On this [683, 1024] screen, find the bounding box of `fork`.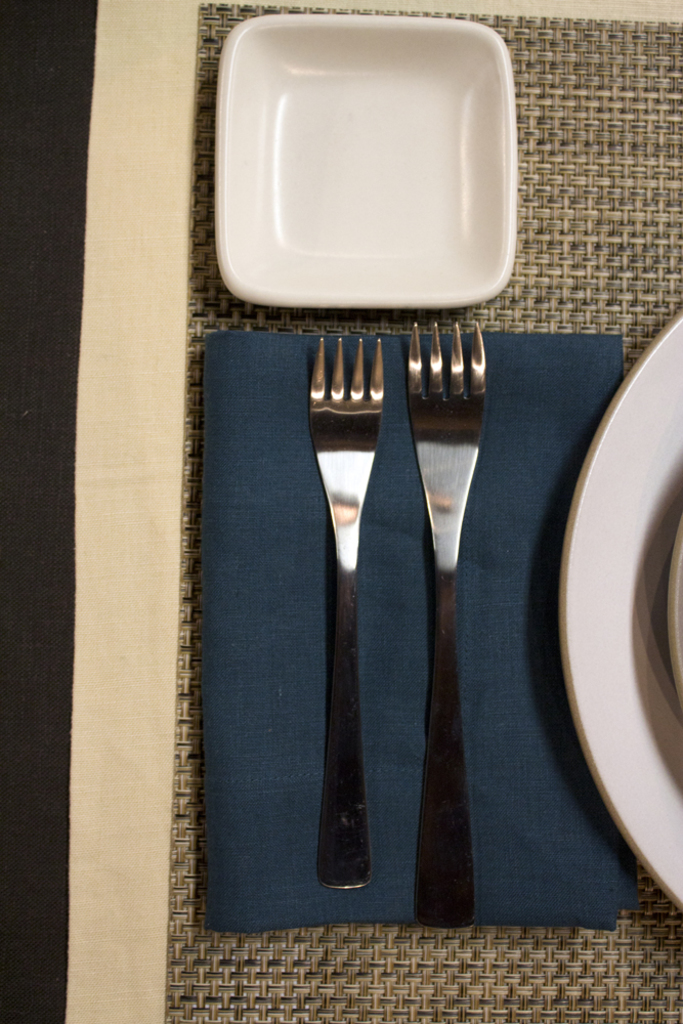
Bounding box: pyautogui.locateOnScreen(305, 333, 384, 888).
